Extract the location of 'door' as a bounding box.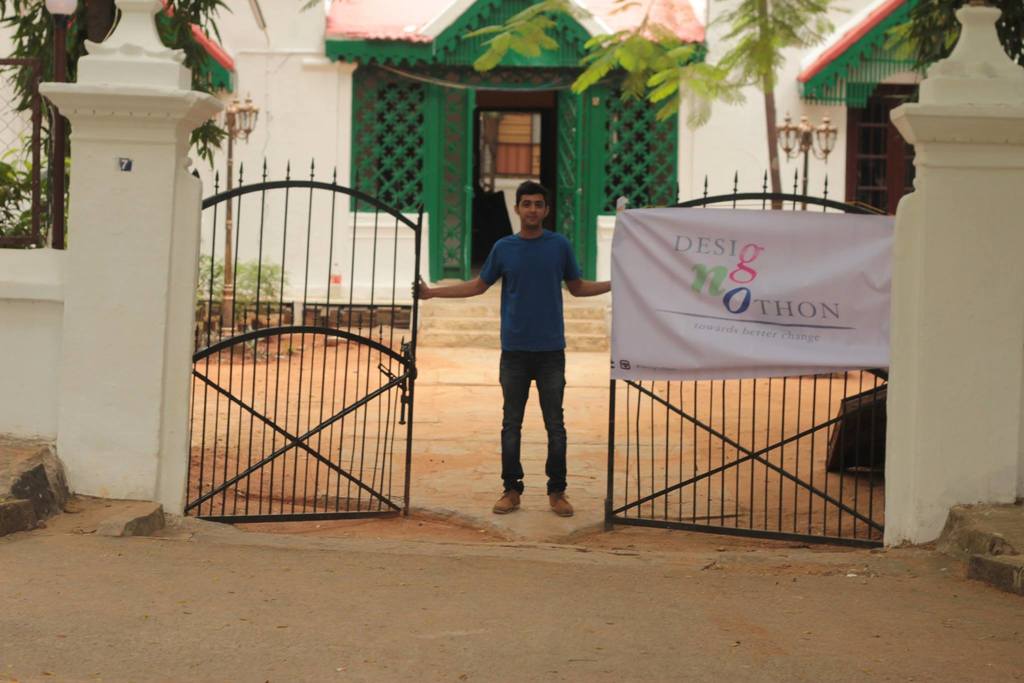
{"x1": 430, "y1": 62, "x2": 609, "y2": 293}.
